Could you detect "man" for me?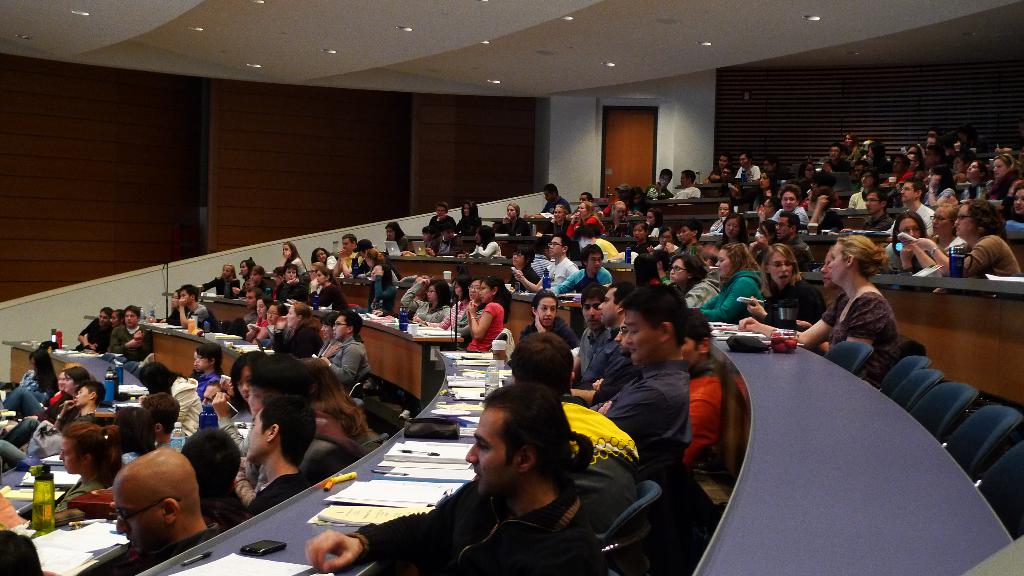
Detection result: bbox=[598, 183, 630, 220].
